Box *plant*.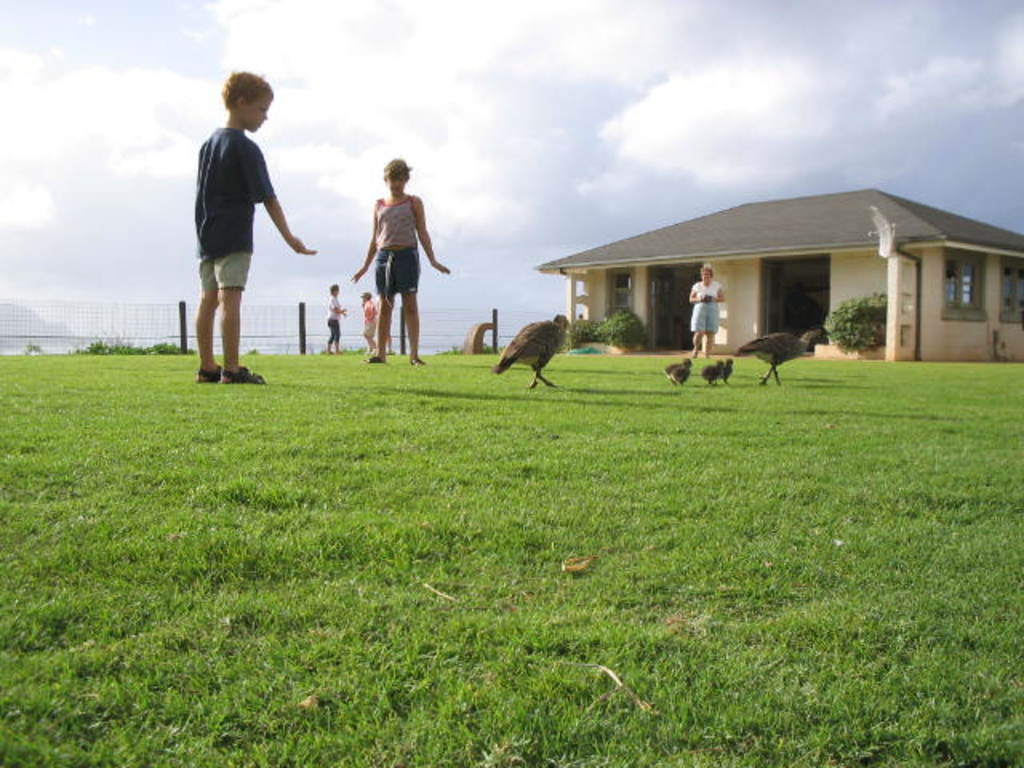
locate(592, 296, 653, 347).
